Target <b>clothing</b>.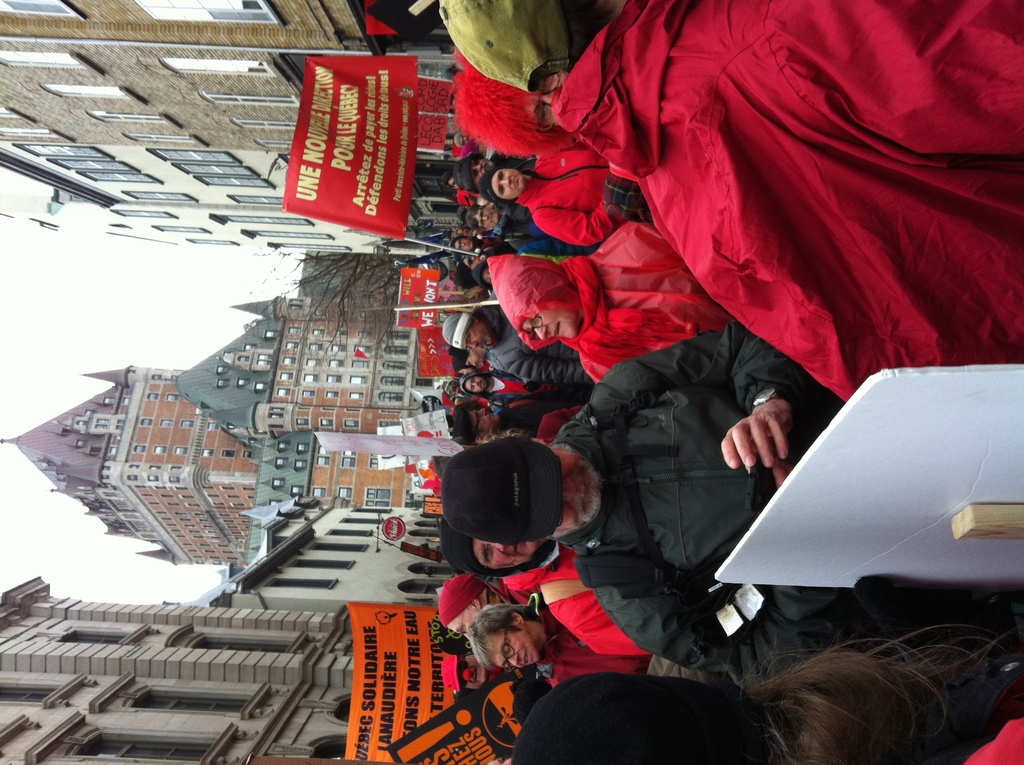
Target region: region(513, 543, 650, 661).
